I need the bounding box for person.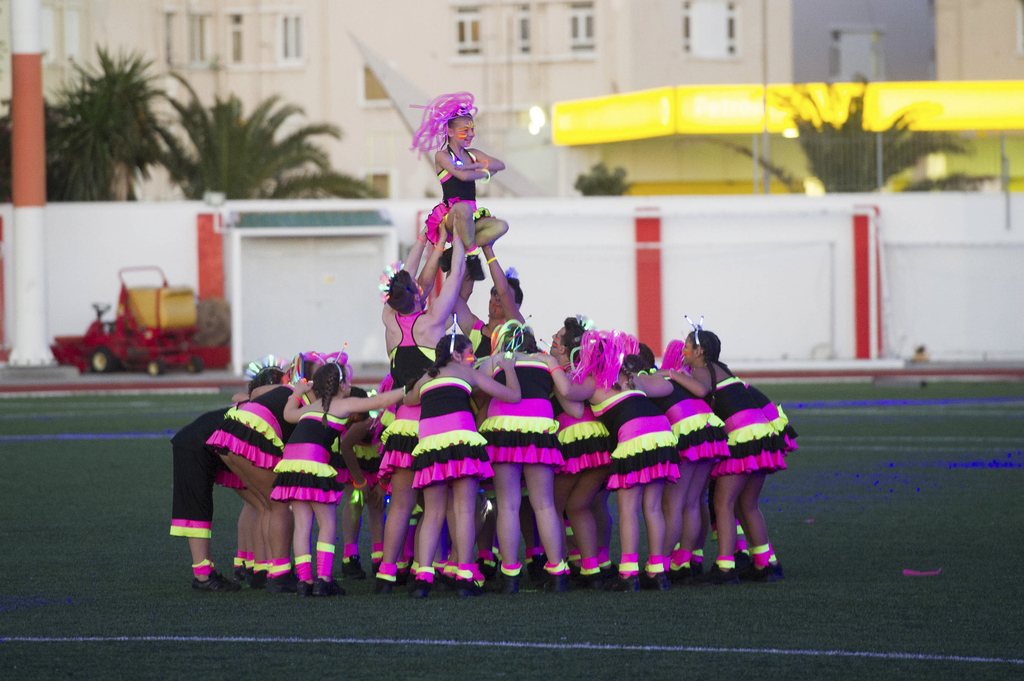
Here it is: {"left": 403, "top": 335, "right": 524, "bottom": 594}.
